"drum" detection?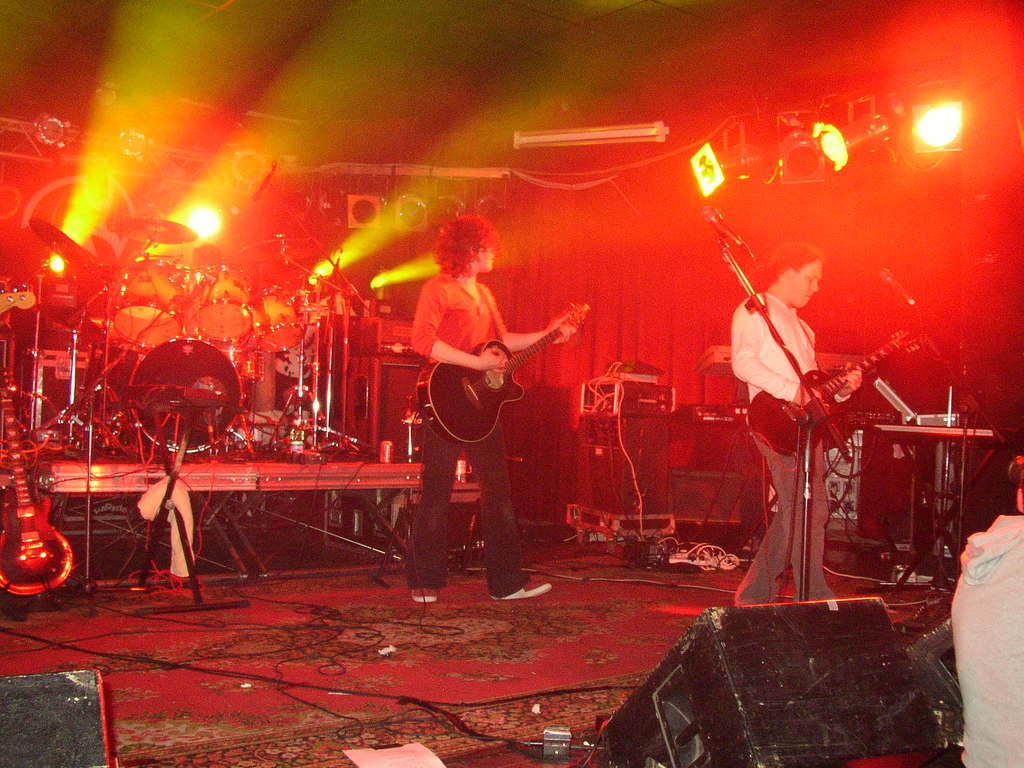
{"x1": 111, "y1": 254, "x2": 182, "y2": 349}
